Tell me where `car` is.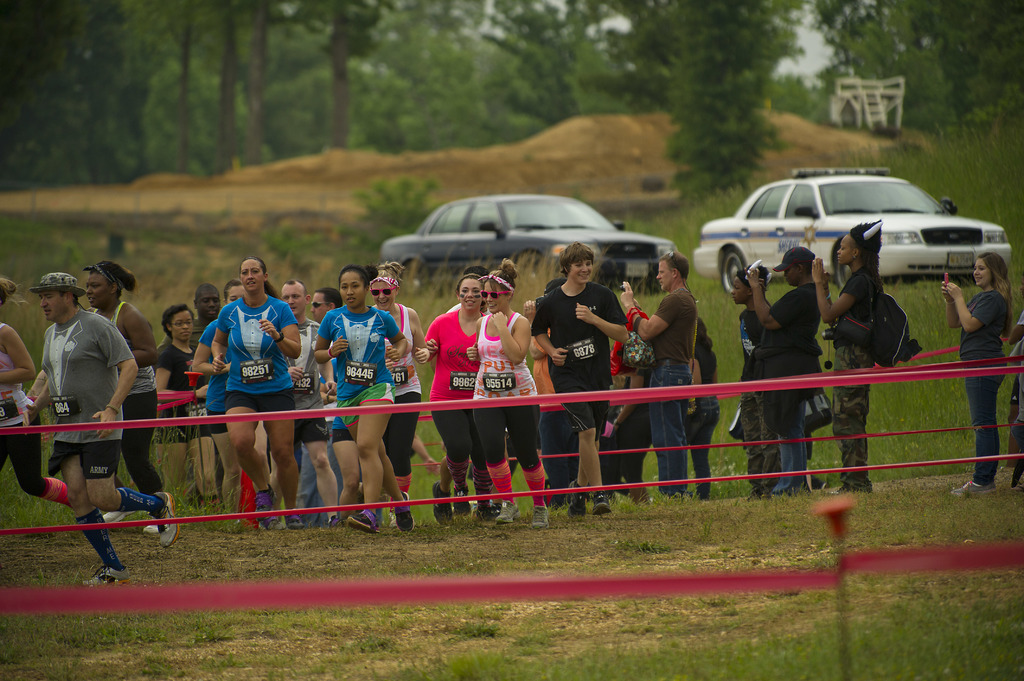
`car` is at (716, 169, 1006, 290).
